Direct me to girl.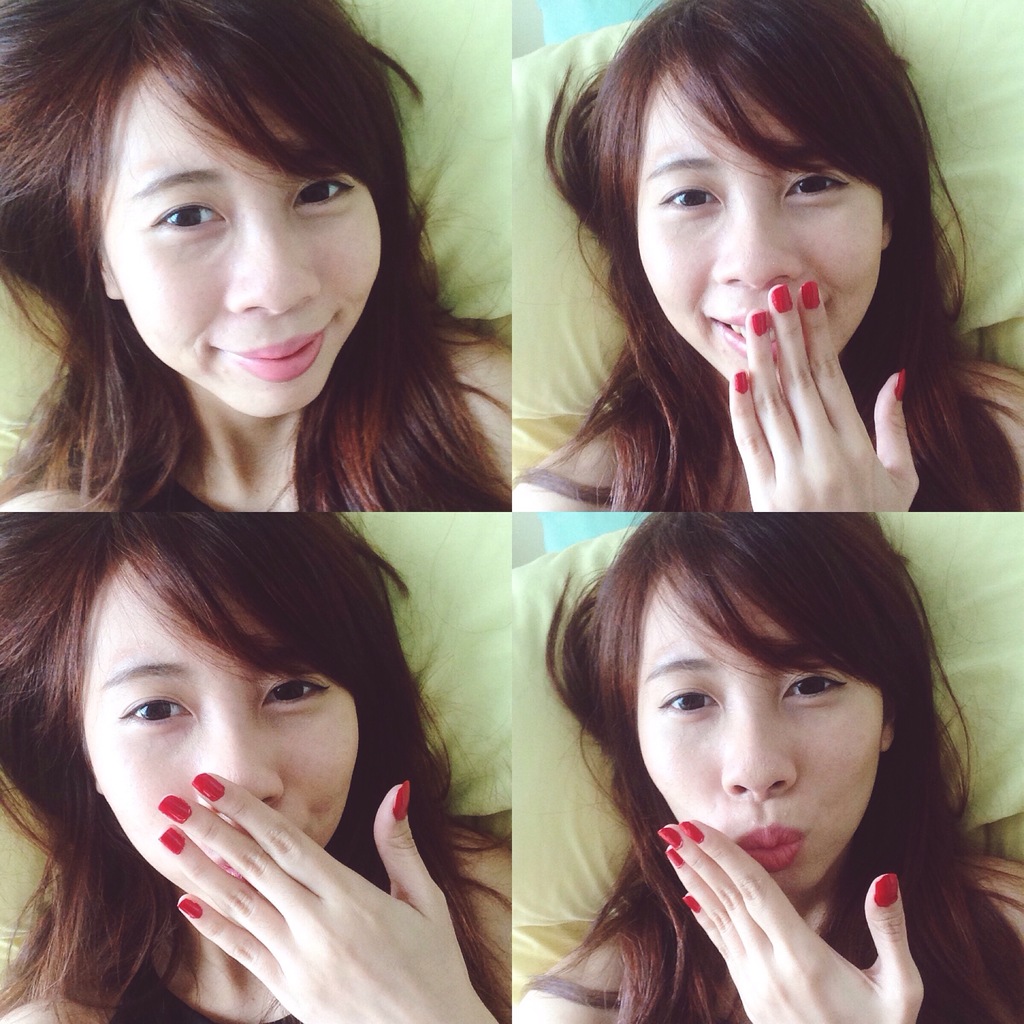
Direction: (0,509,513,1020).
